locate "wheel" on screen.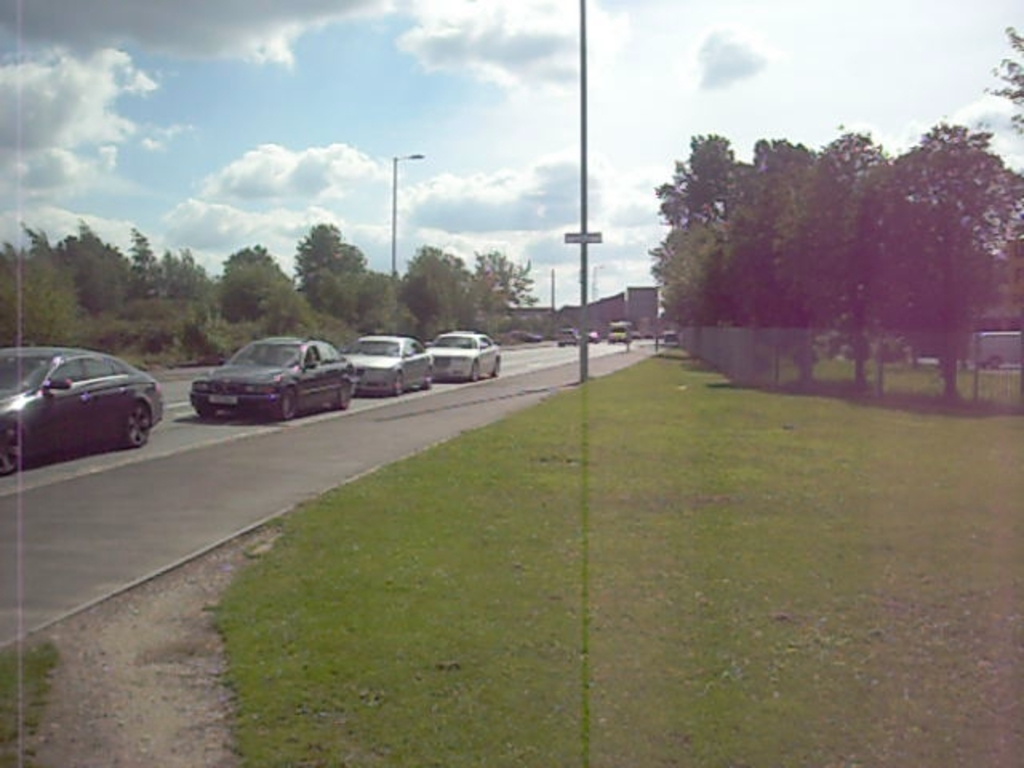
On screen at [462,365,480,382].
